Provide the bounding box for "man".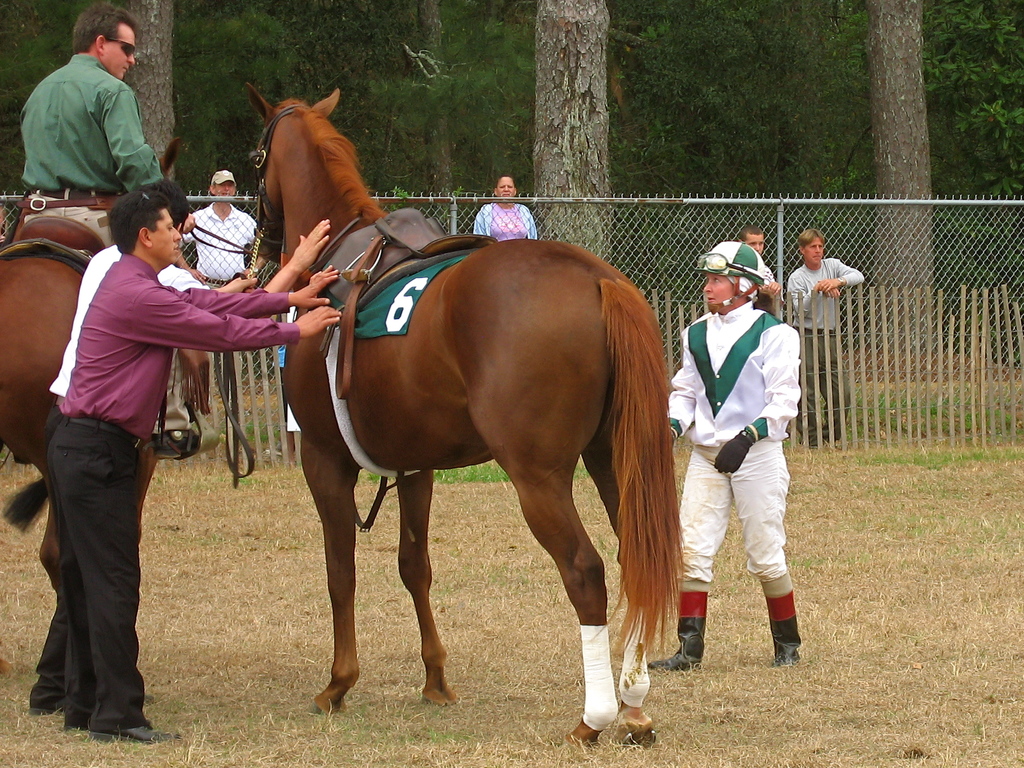
737, 220, 783, 298.
